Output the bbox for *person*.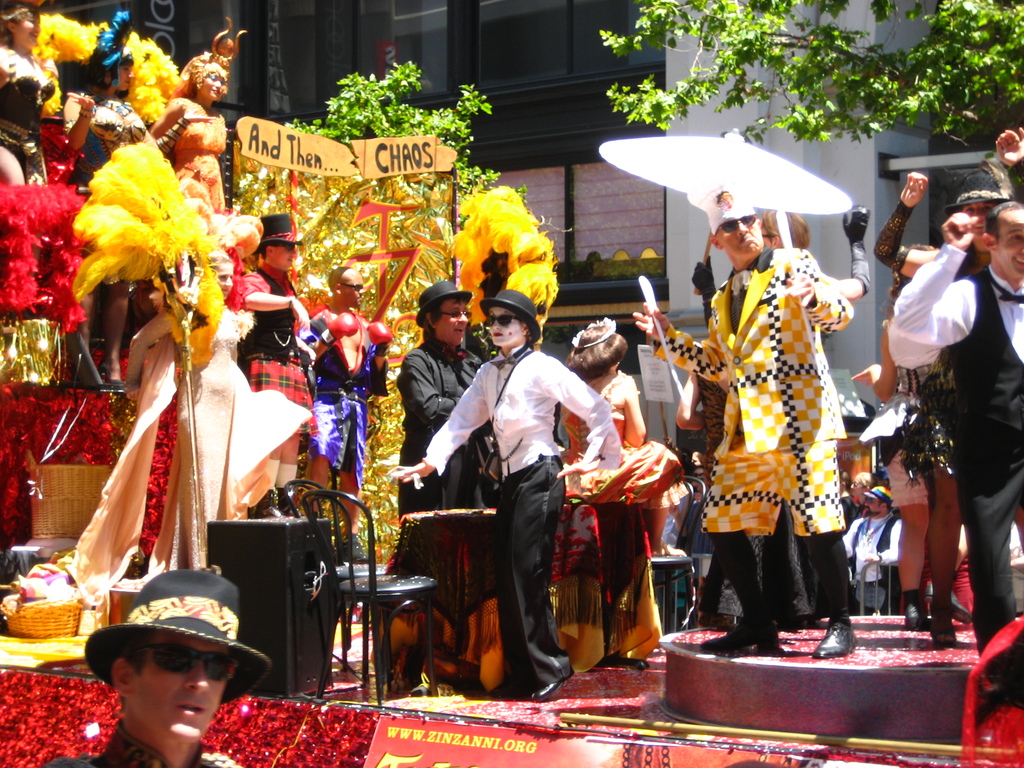
{"x1": 42, "y1": 572, "x2": 273, "y2": 767}.
